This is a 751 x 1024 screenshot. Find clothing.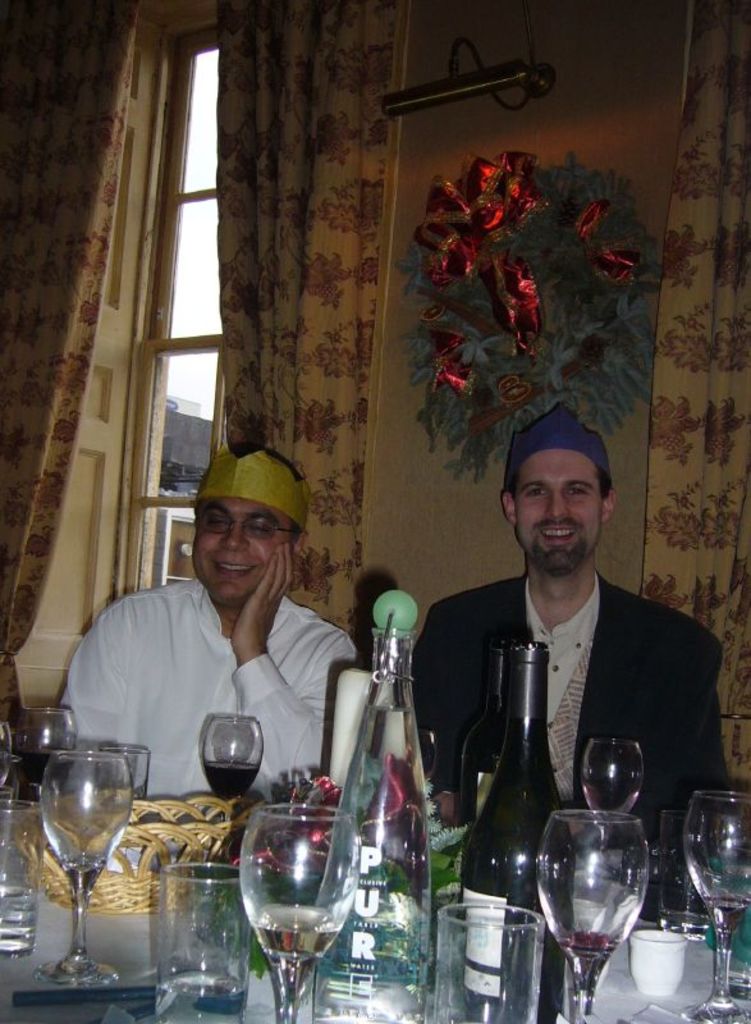
Bounding box: (409,571,734,844).
